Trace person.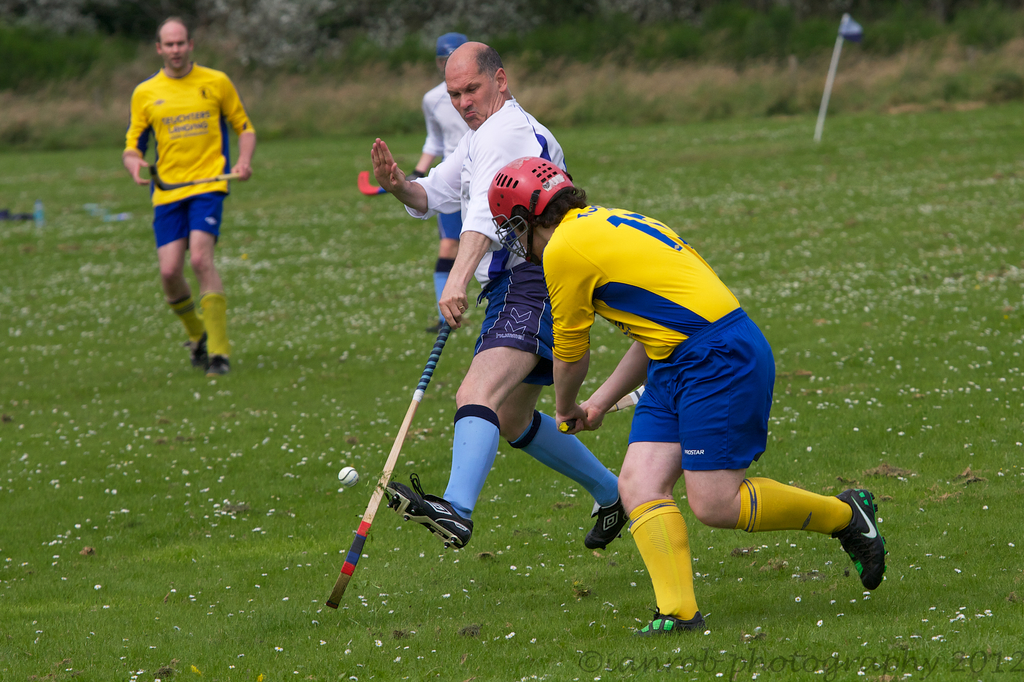
Traced to 414,35,491,334.
